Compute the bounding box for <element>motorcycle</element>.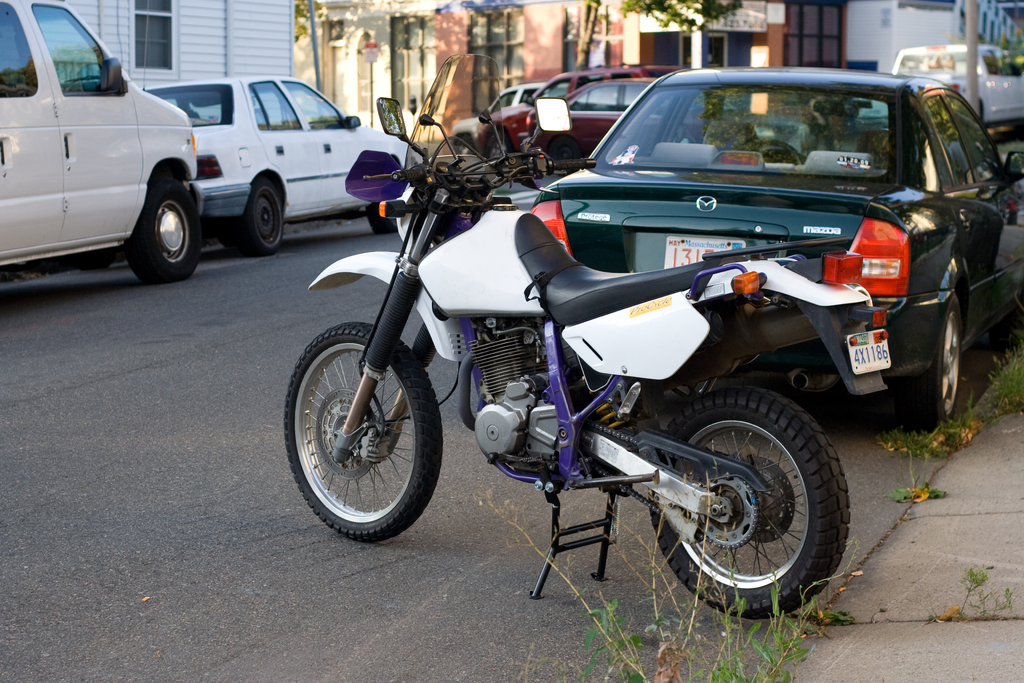
BBox(292, 69, 932, 619).
